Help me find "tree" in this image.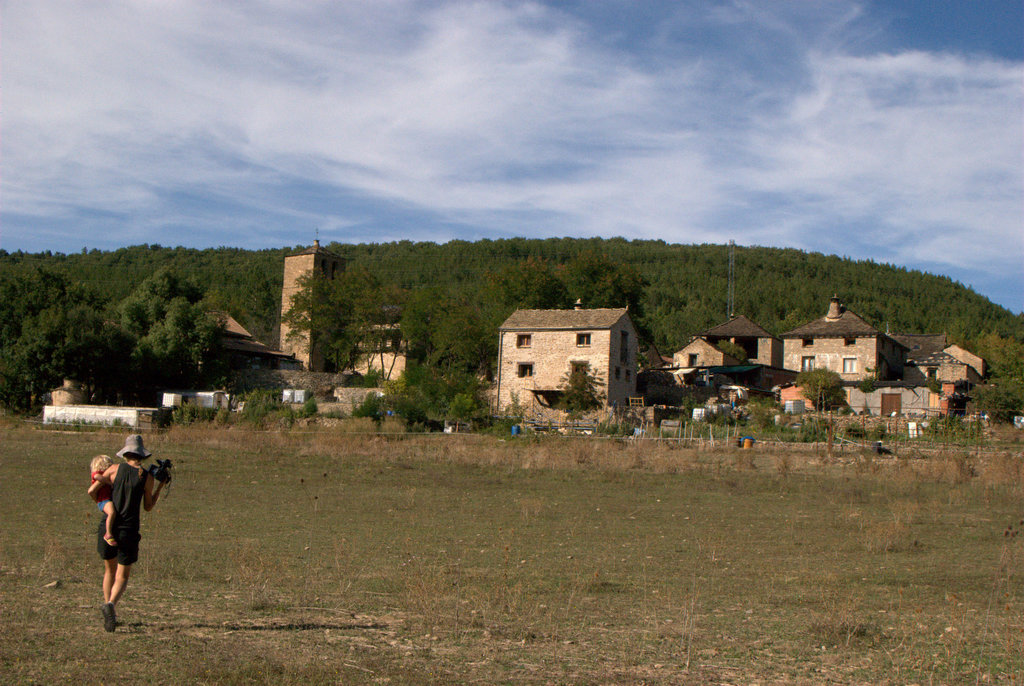
Found it: 572:259:645:363.
